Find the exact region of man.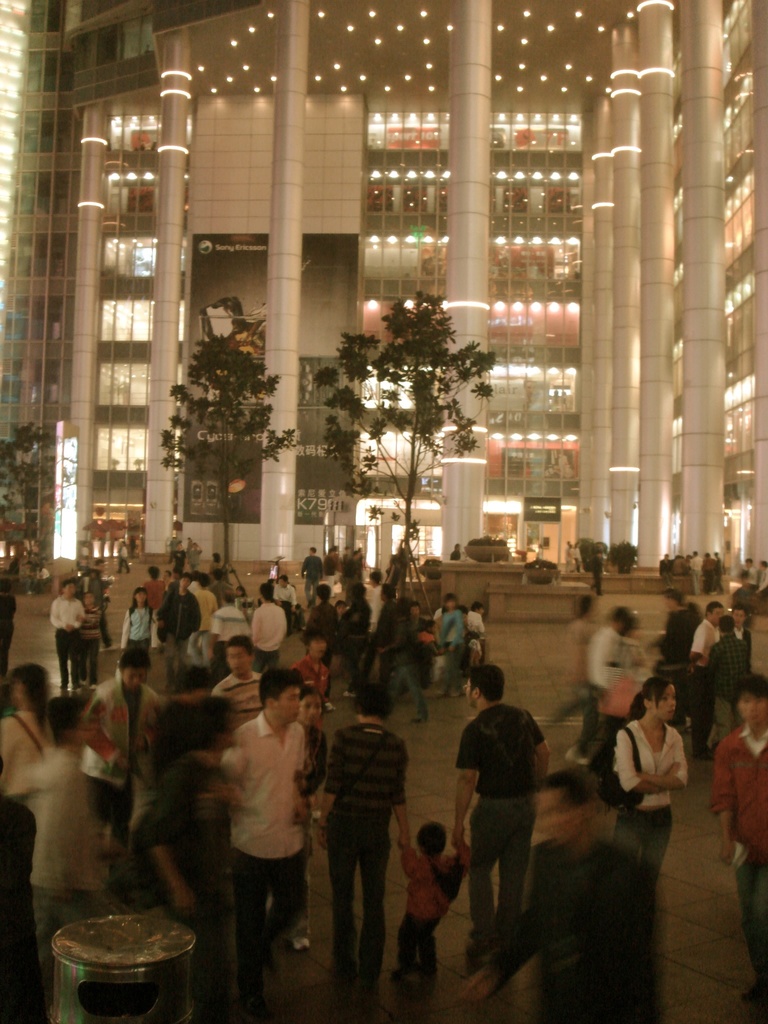
Exact region: box=[217, 638, 268, 741].
